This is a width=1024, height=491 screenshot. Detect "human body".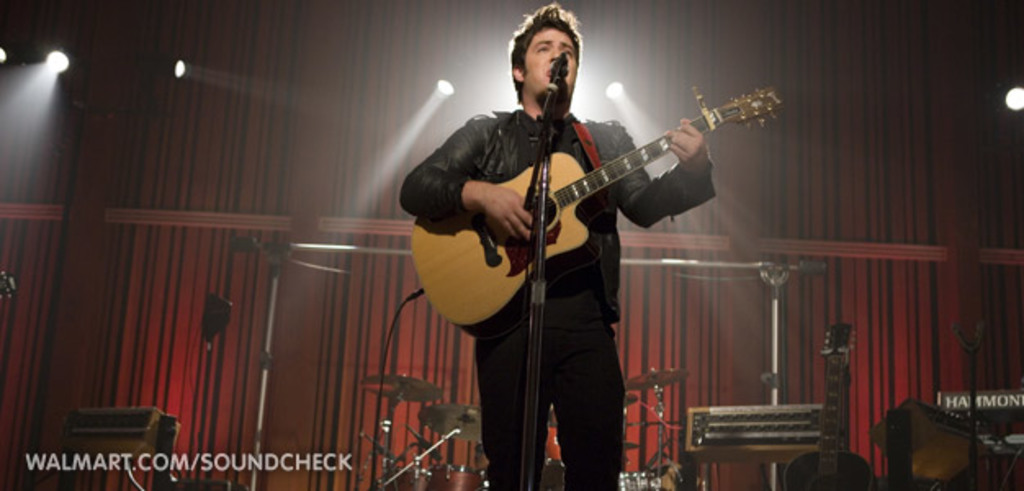
detection(414, 7, 700, 489).
